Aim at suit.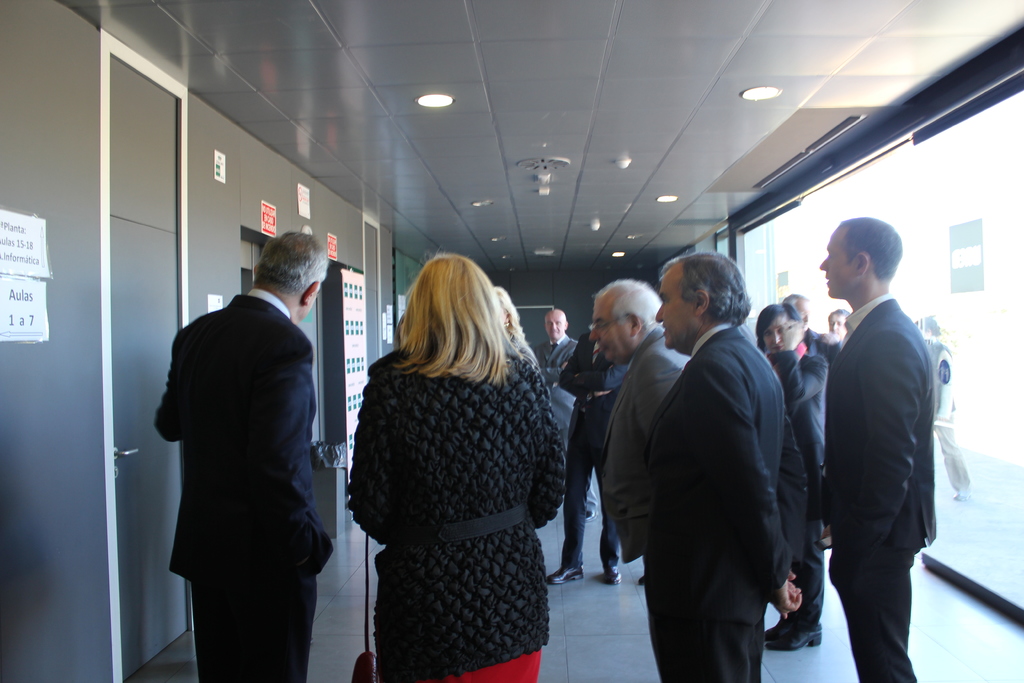
Aimed at select_region(595, 322, 692, 557).
